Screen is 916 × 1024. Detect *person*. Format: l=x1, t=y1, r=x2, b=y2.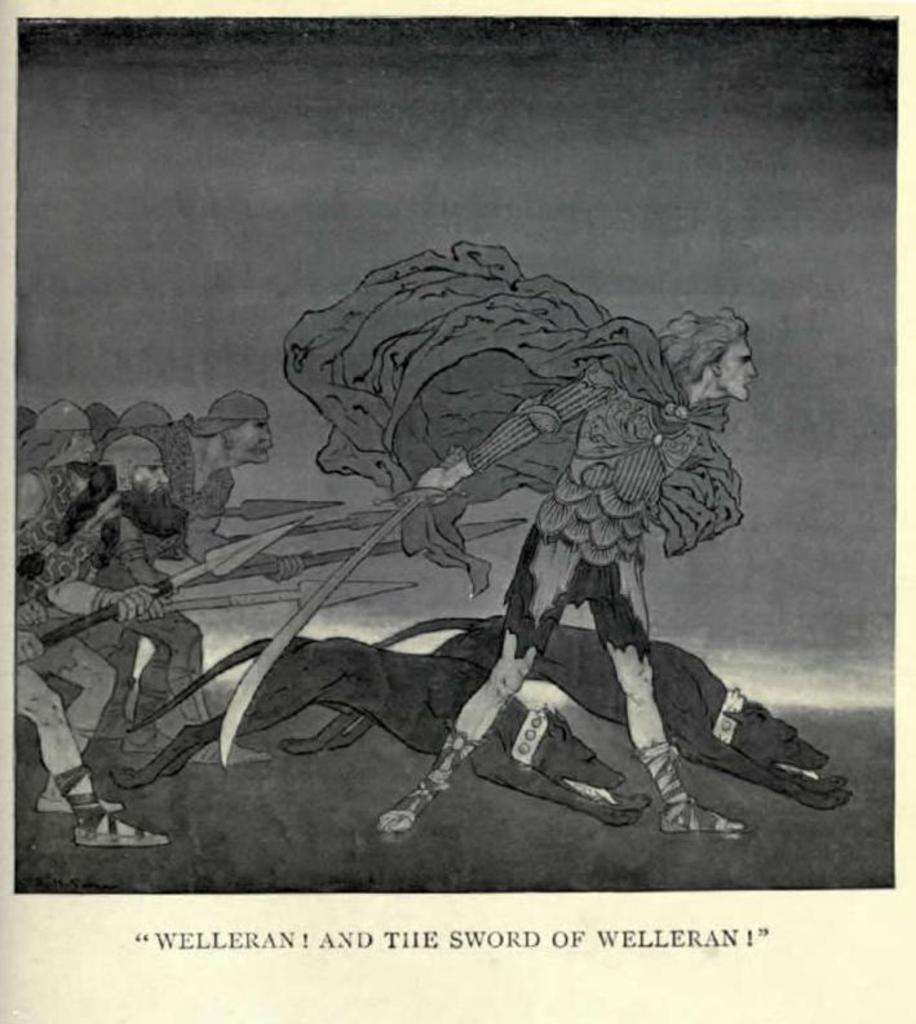
l=97, t=390, r=305, b=764.
